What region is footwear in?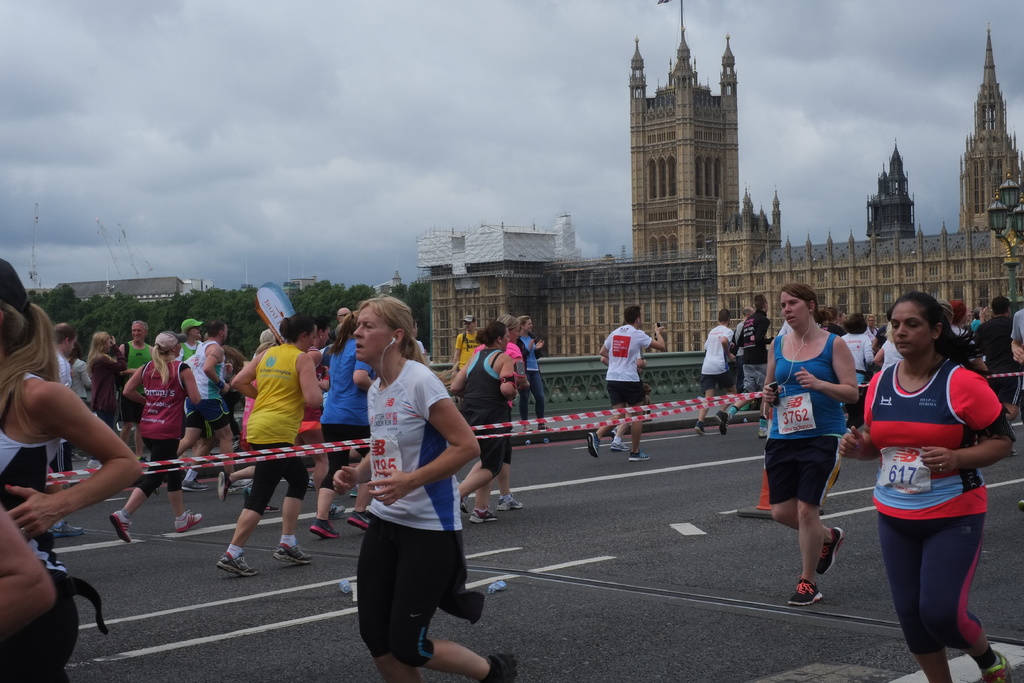
{"x1": 712, "y1": 411, "x2": 727, "y2": 439}.
